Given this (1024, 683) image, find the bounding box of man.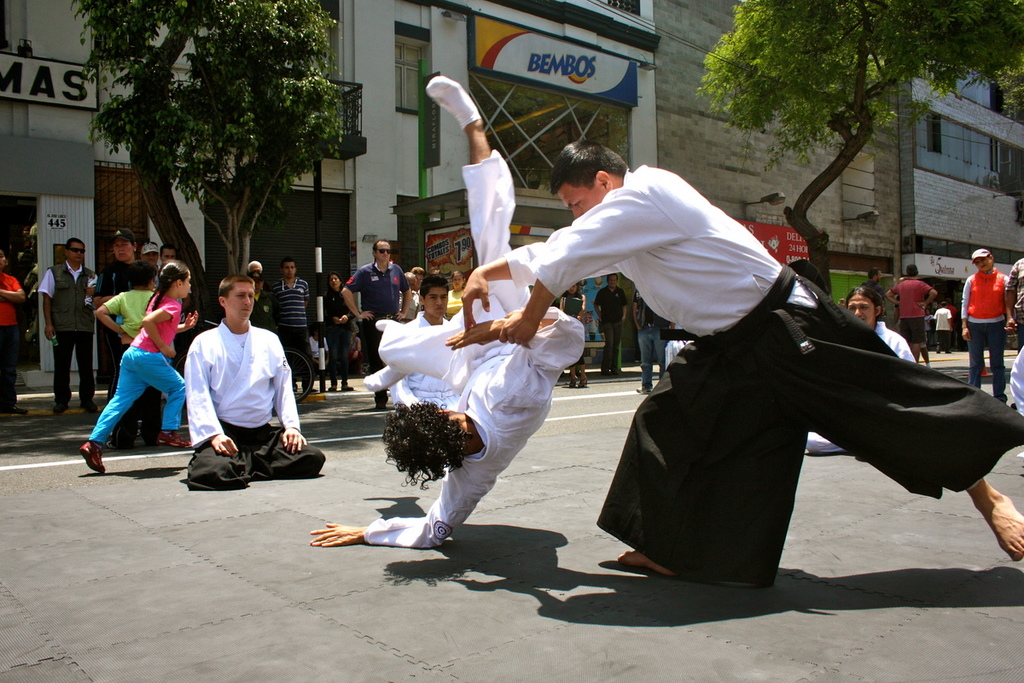
x1=596 y1=272 x2=625 y2=374.
